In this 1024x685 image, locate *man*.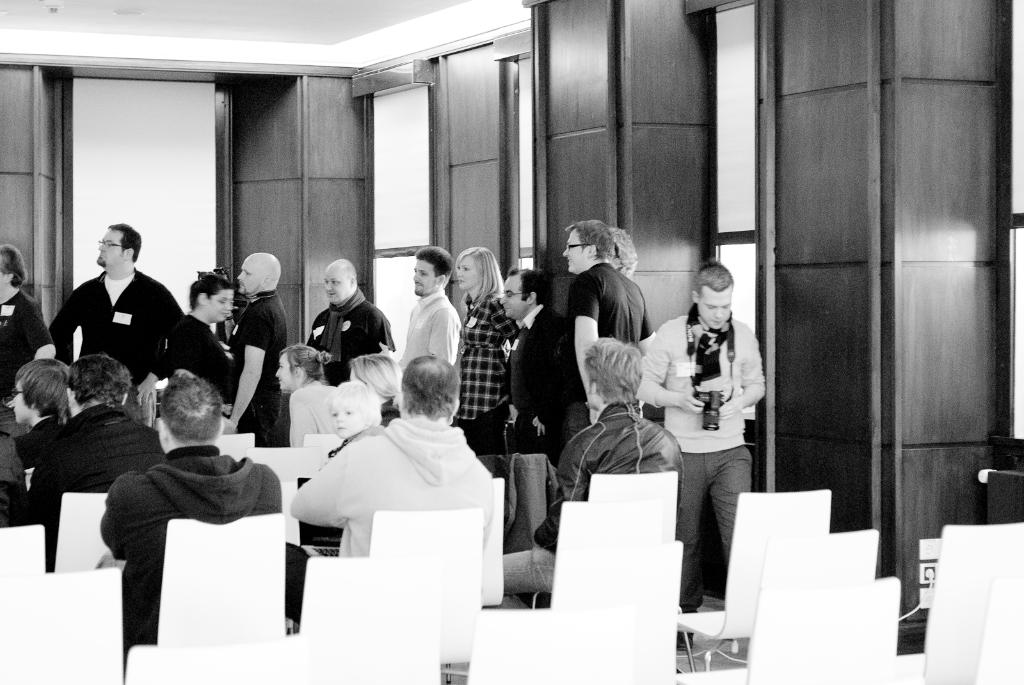
Bounding box: x1=95 y1=366 x2=283 y2=681.
